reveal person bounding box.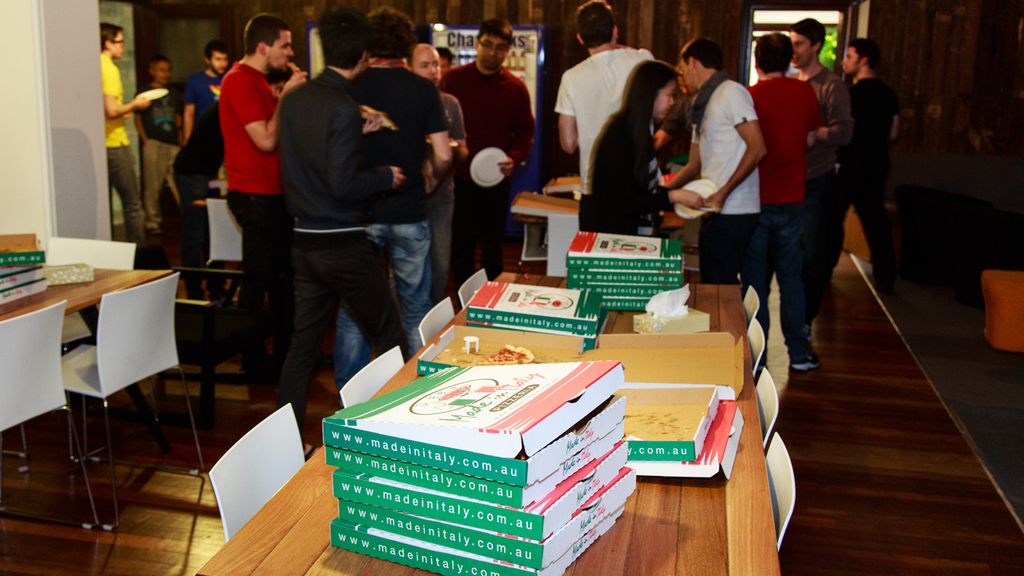
Revealed: (x1=435, y1=22, x2=535, y2=287).
